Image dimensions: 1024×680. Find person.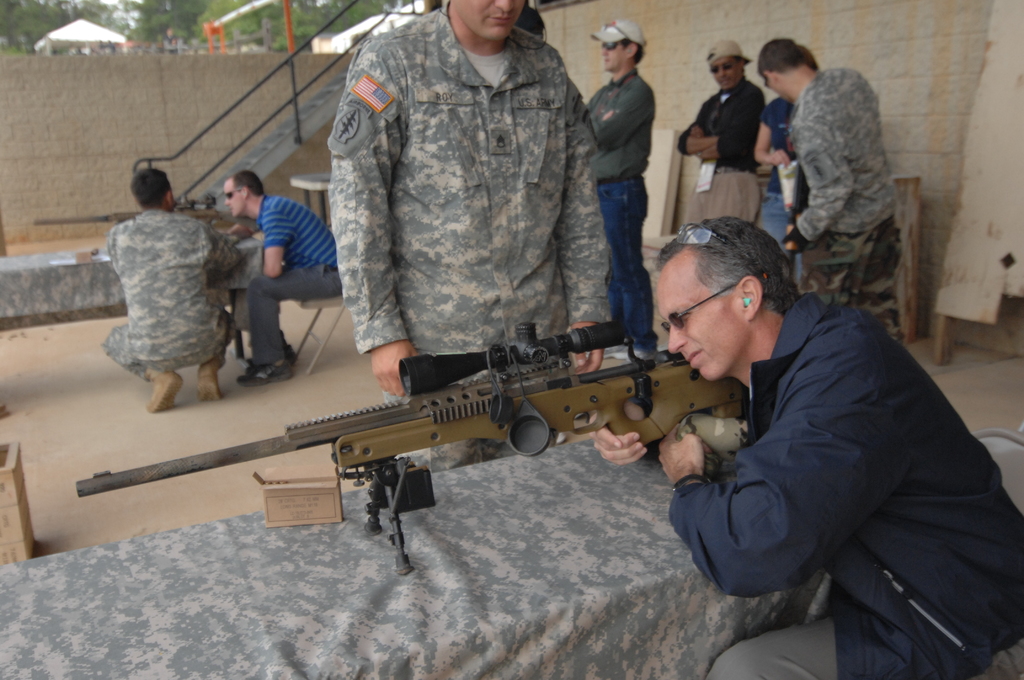
217, 166, 339, 378.
